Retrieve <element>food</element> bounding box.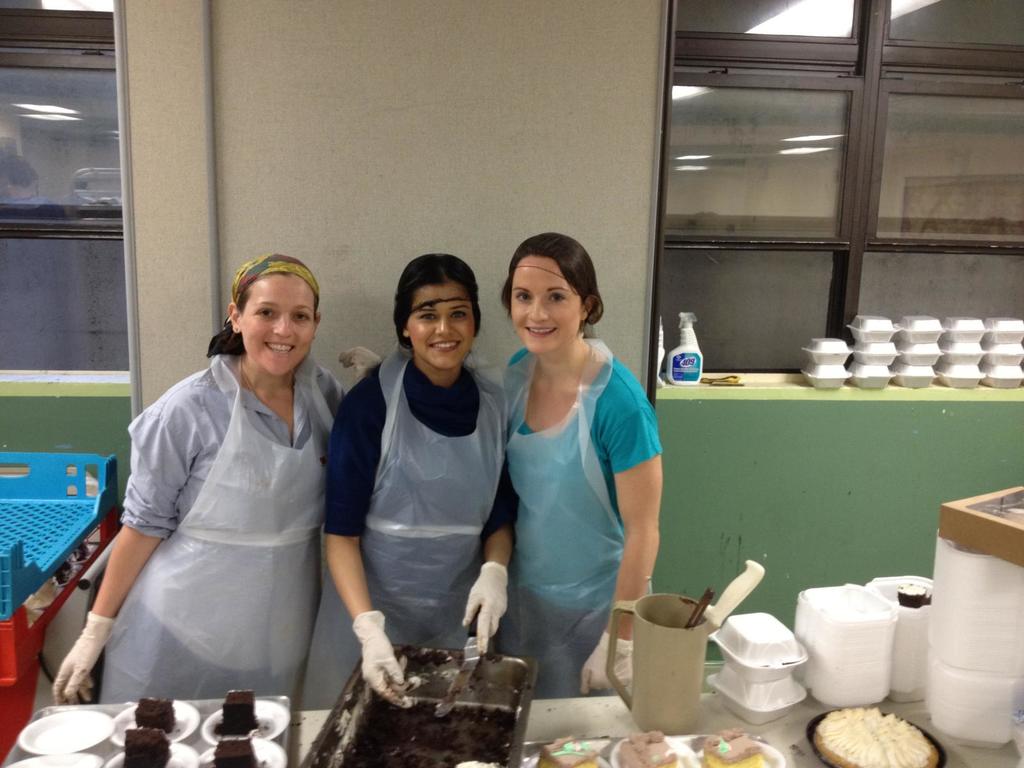
Bounding box: l=536, t=735, r=598, b=767.
